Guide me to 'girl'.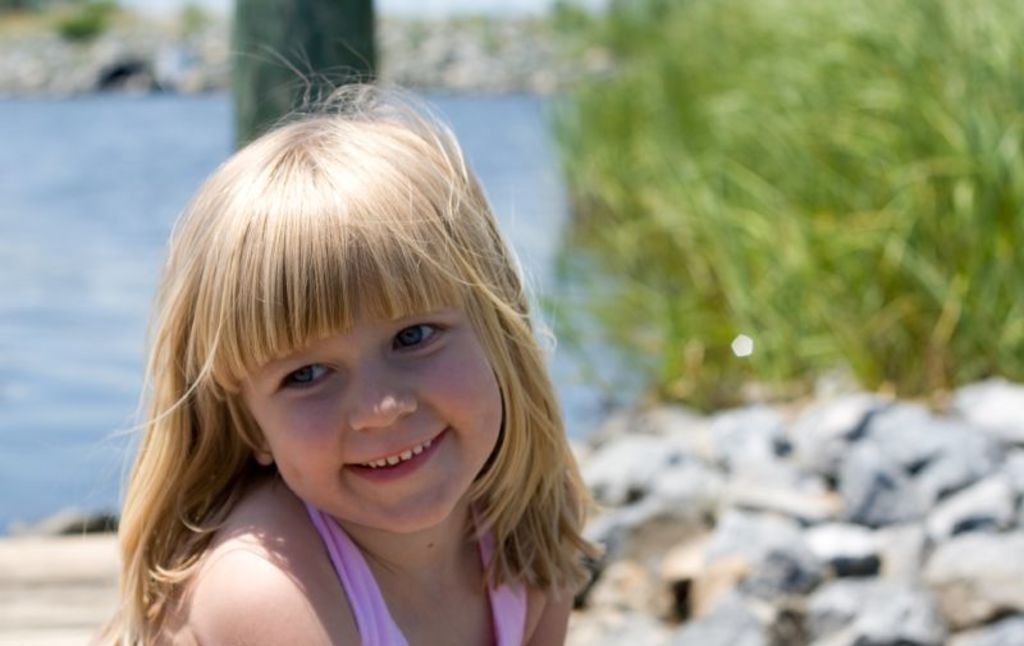
Guidance: bbox=[55, 38, 640, 645].
